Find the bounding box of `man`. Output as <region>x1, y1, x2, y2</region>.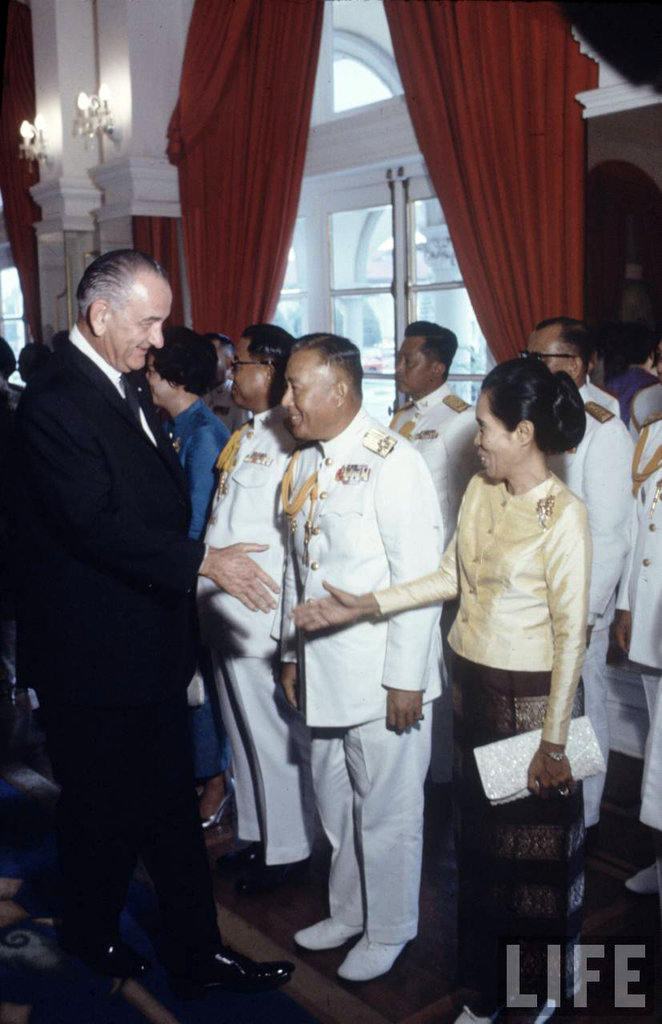
<region>255, 338, 451, 965</region>.
